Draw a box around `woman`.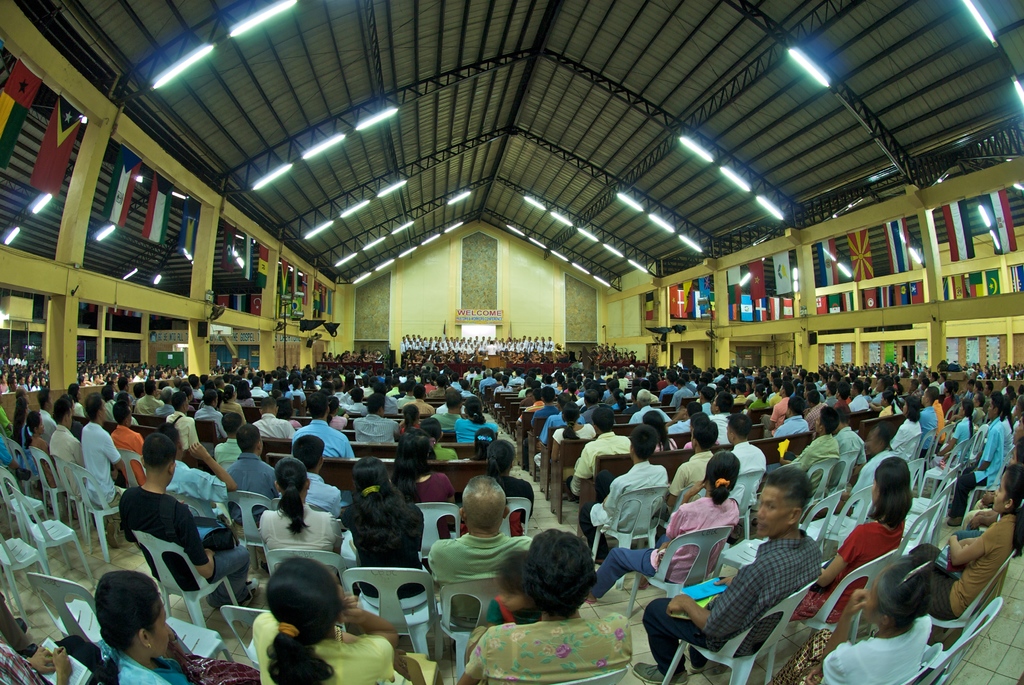
crop(934, 398, 979, 467).
